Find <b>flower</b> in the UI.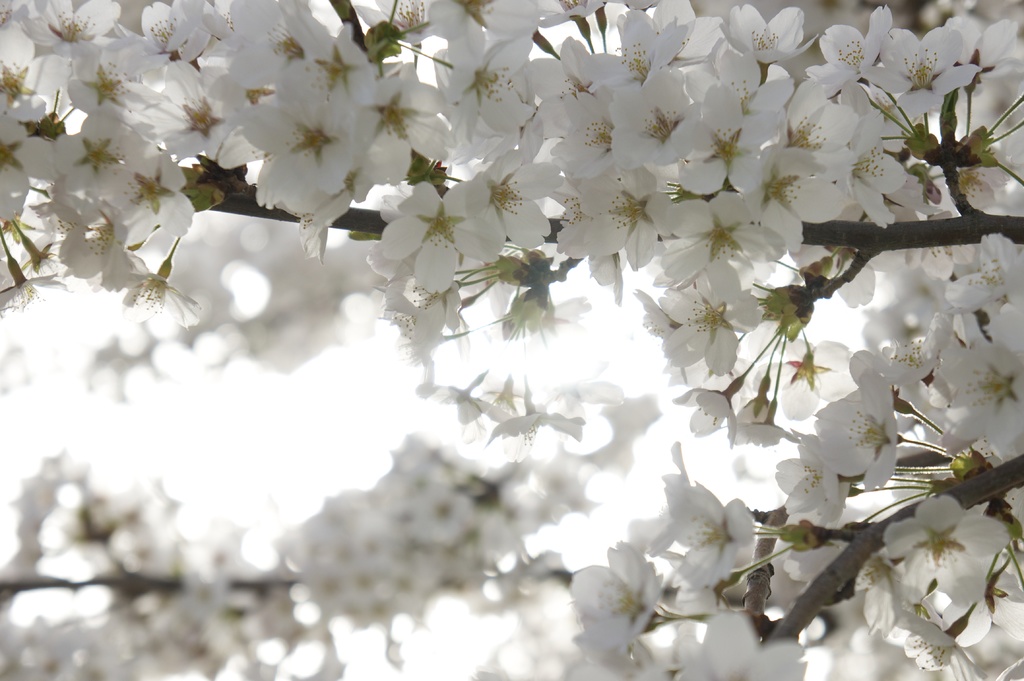
UI element at box=[727, 419, 801, 451].
